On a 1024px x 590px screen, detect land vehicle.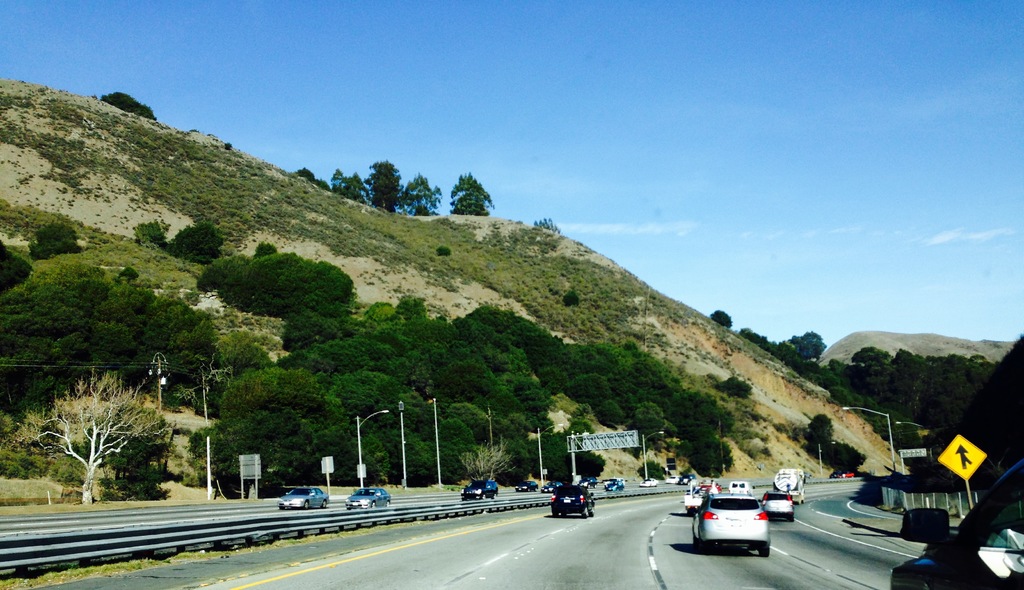
region(554, 483, 594, 517).
